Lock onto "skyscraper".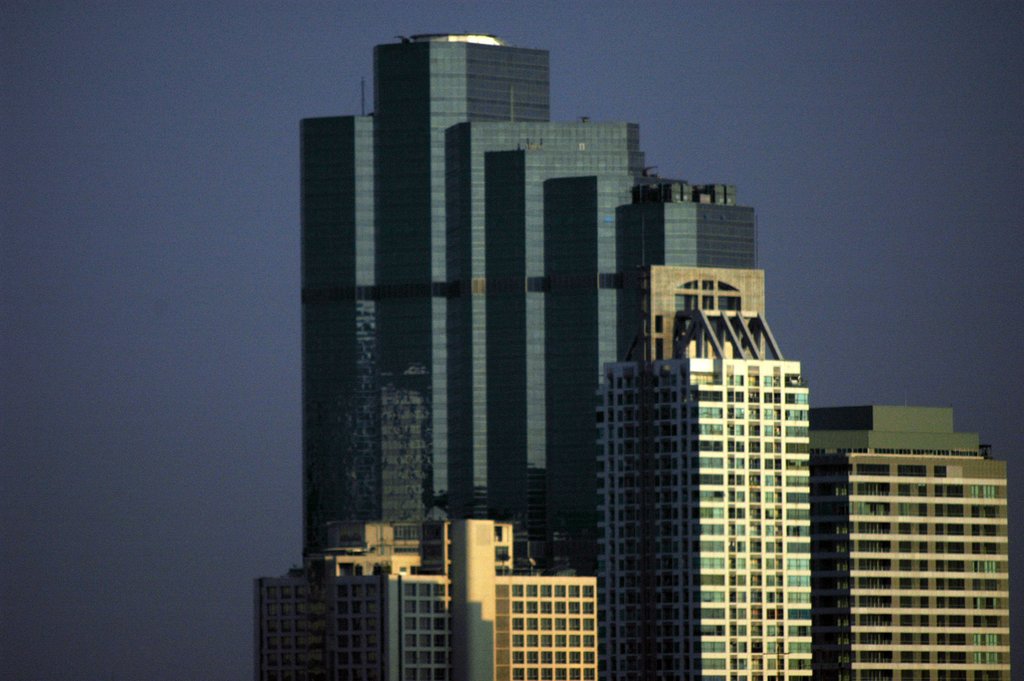
Locked: (657,355,808,676).
